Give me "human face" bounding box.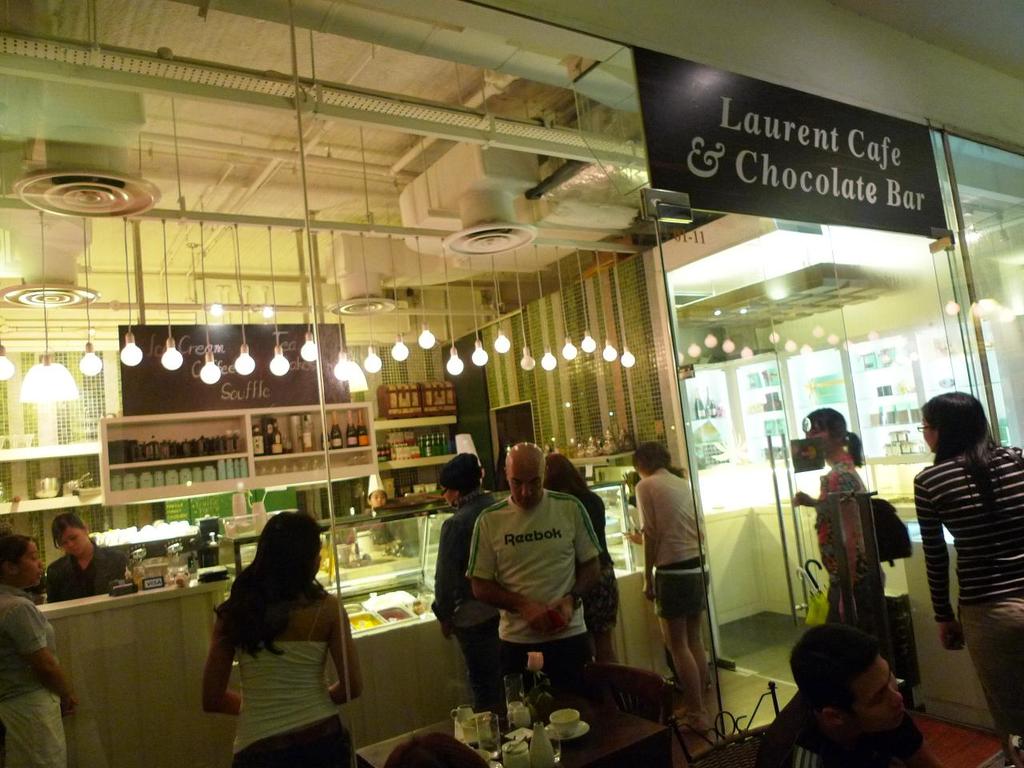
{"left": 631, "top": 462, "right": 648, "bottom": 478}.
